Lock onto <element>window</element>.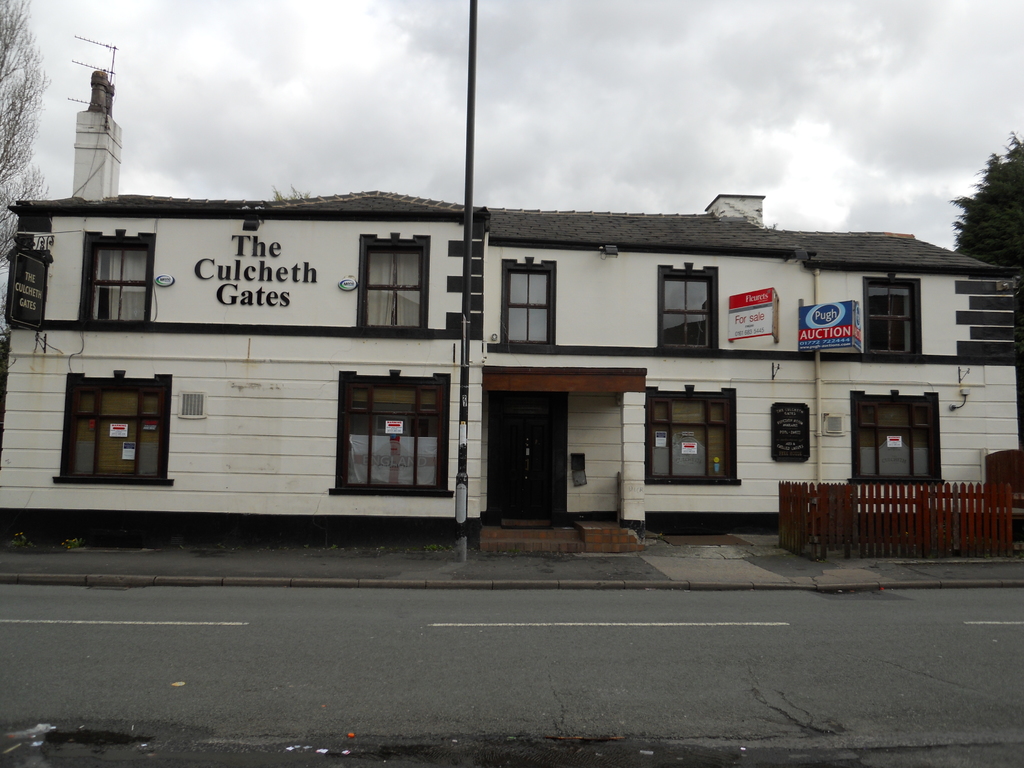
Locked: crop(655, 263, 719, 342).
